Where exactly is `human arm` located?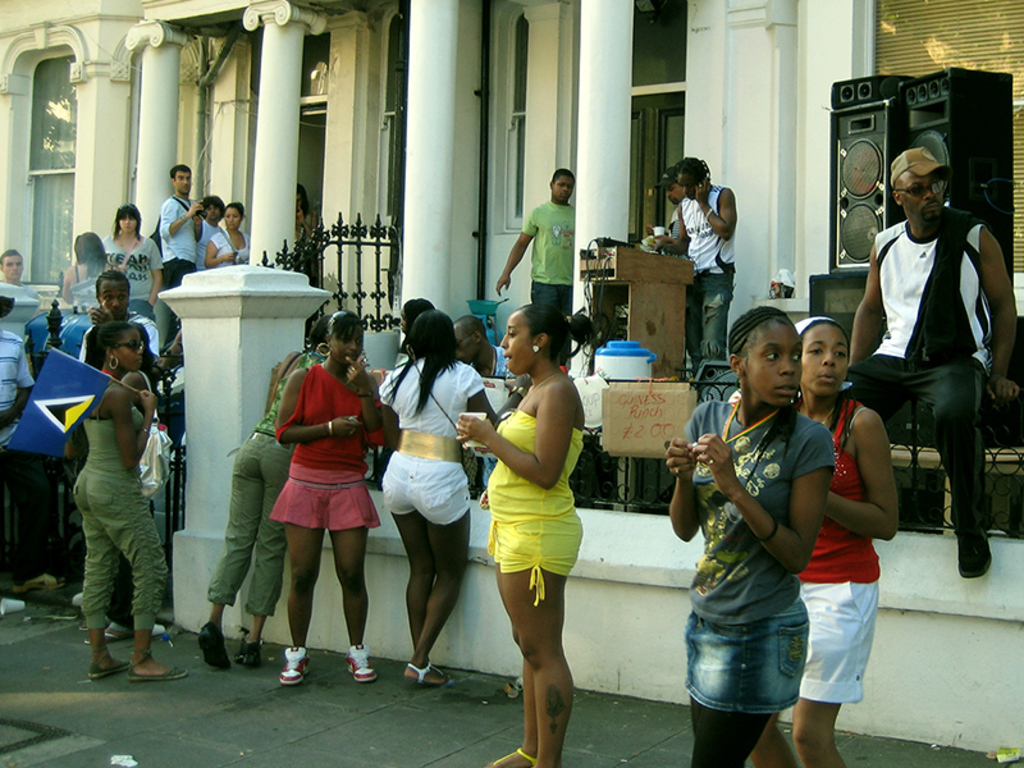
Its bounding box is x1=59 y1=266 x2=81 y2=307.
